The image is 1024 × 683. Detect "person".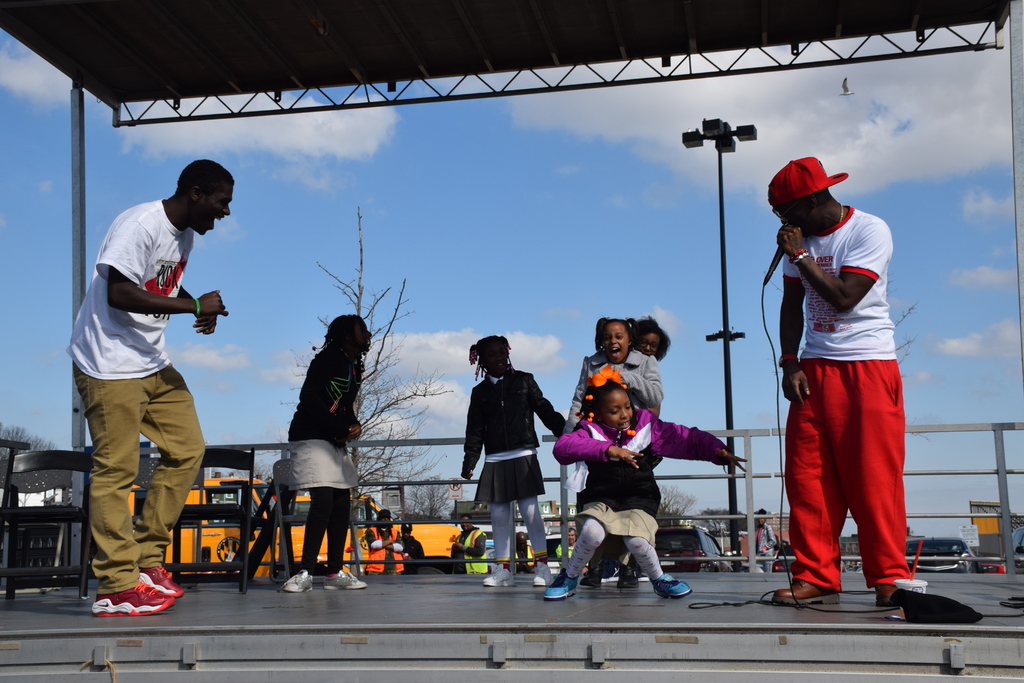
Detection: (770, 122, 924, 634).
